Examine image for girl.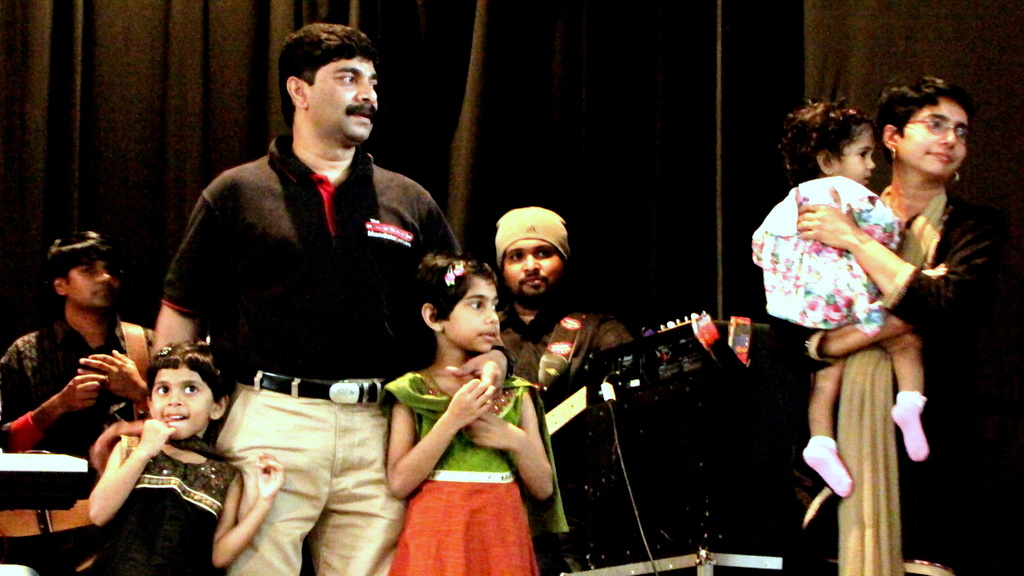
Examination result: select_region(750, 93, 924, 495).
